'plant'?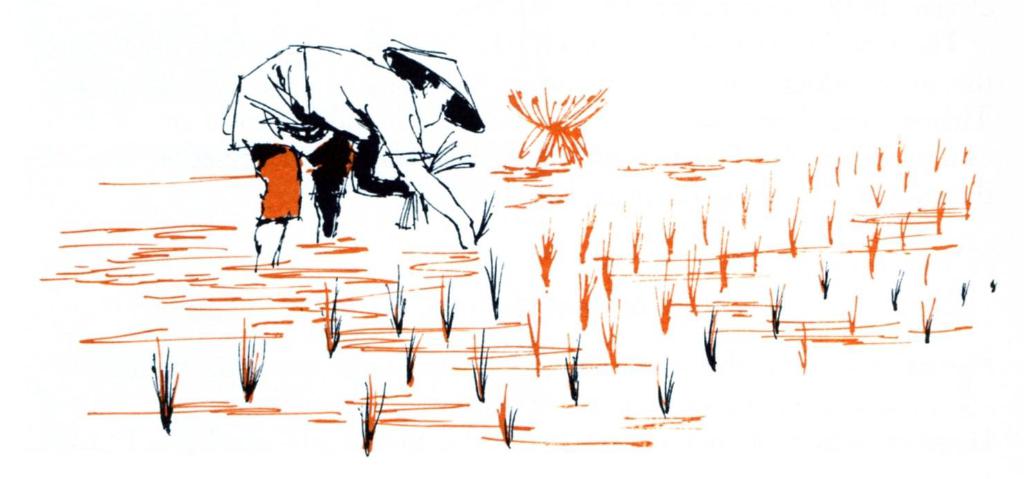
[525, 306, 541, 375]
